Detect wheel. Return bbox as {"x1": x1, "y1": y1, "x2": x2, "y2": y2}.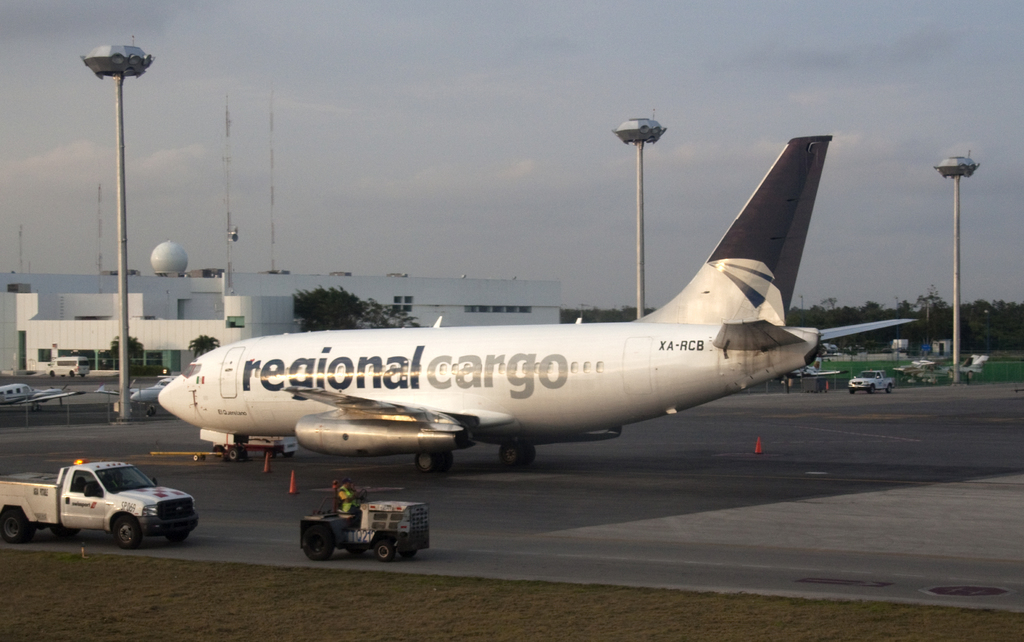
{"x1": 869, "y1": 384, "x2": 874, "y2": 391}.
